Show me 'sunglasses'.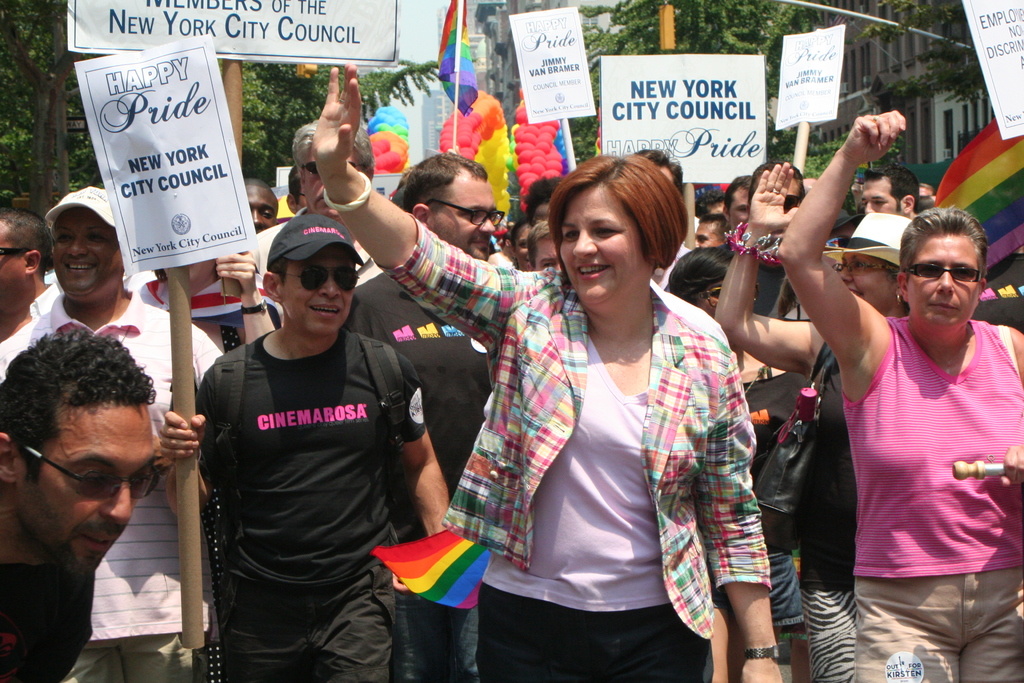
'sunglasses' is here: box(689, 284, 758, 307).
